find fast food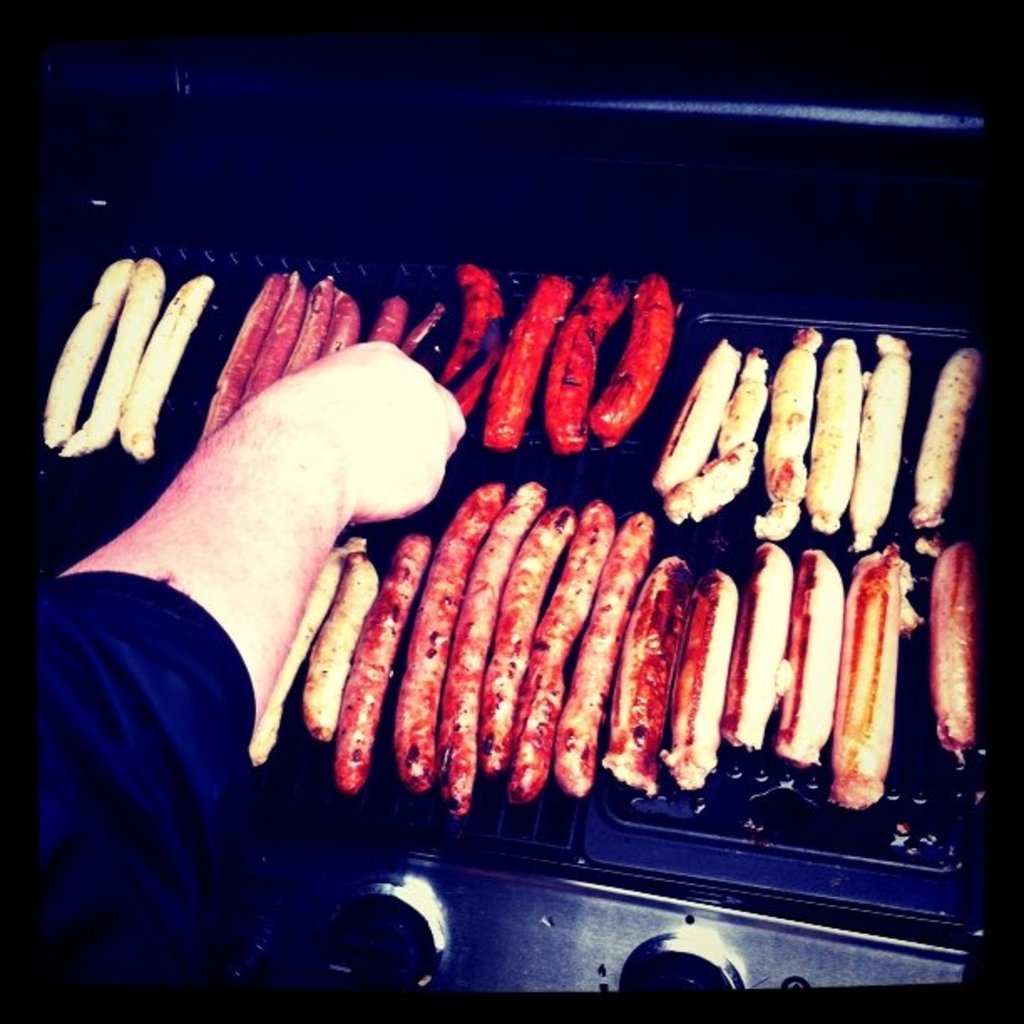
228 278 298 402
